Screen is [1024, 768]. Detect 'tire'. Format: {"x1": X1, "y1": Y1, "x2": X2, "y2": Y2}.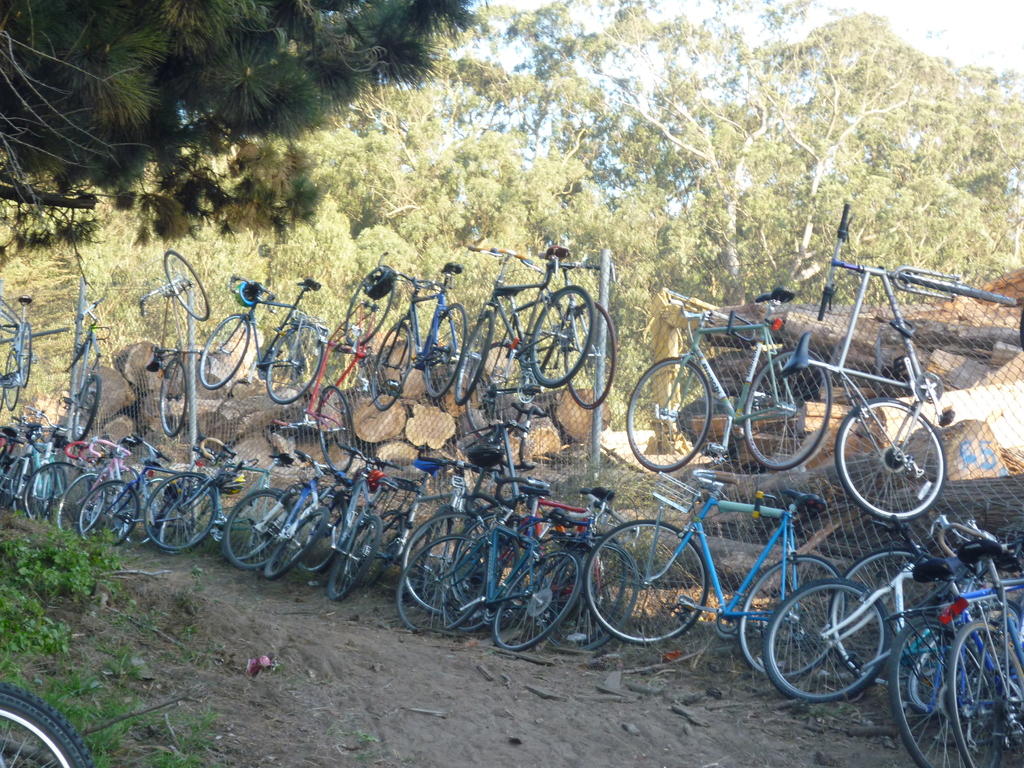
{"x1": 266, "y1": 323, "x2": 320, "y2": 404}.
